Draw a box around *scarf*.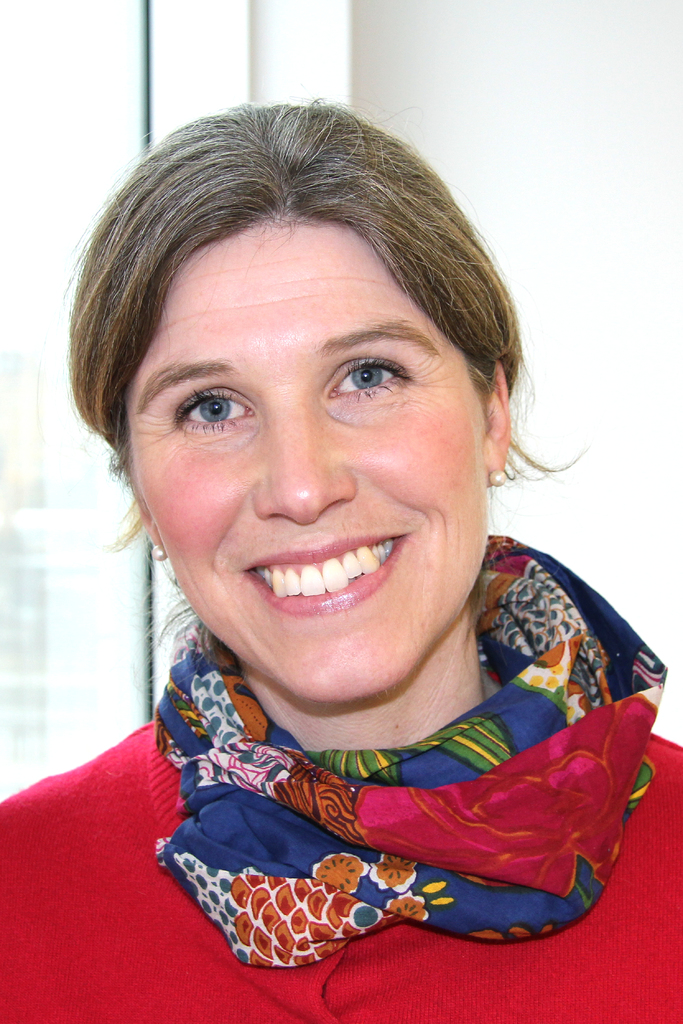
left=153, top=534, right=664, bottom=974.
